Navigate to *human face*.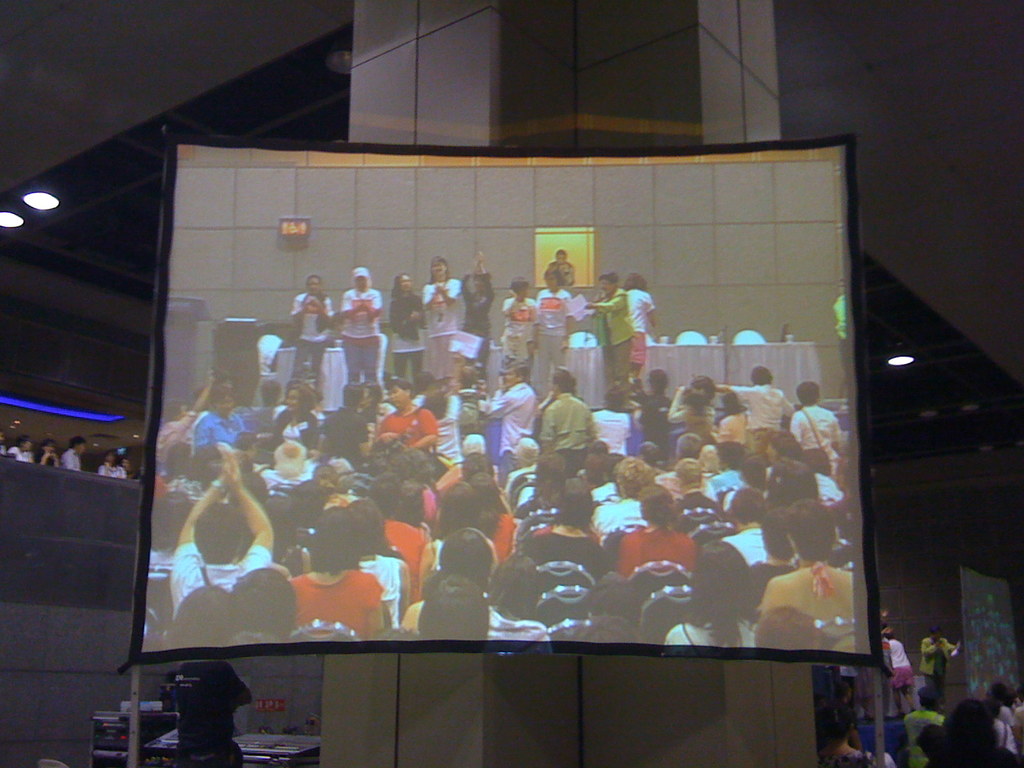
Navigation target: [x1=206, y1=379, x2=231, y2=406].
